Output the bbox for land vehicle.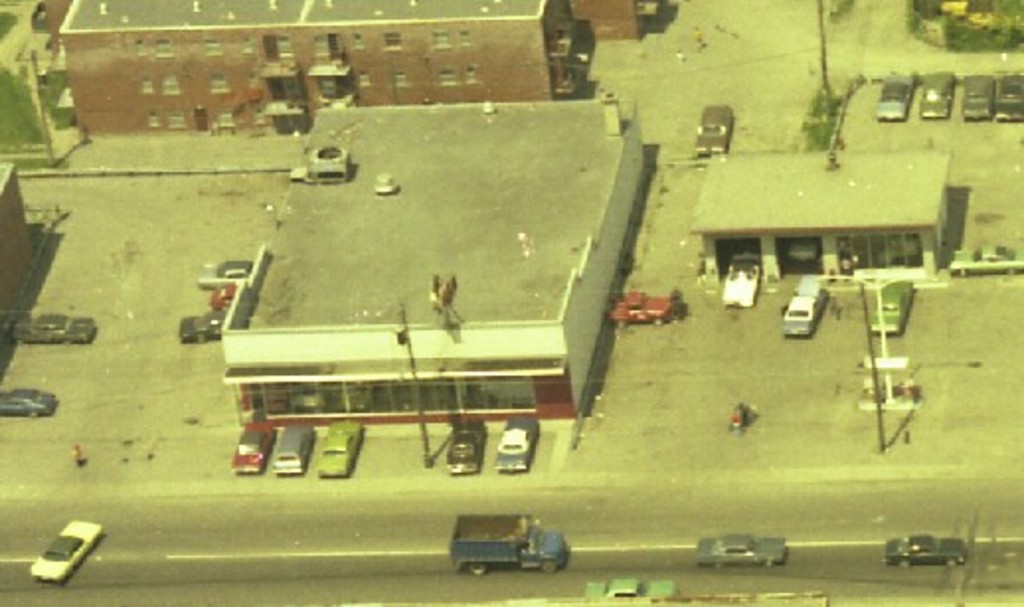
BBox(919, 69, 949, 121).
